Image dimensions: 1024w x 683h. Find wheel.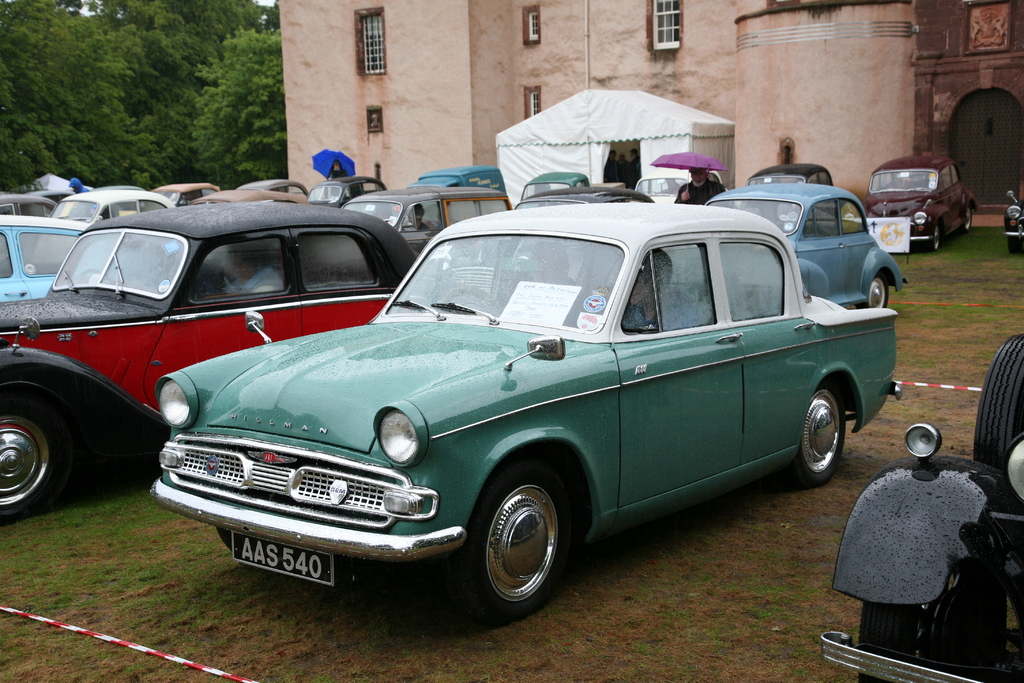
bbox=(924, 226, 940, 251).
